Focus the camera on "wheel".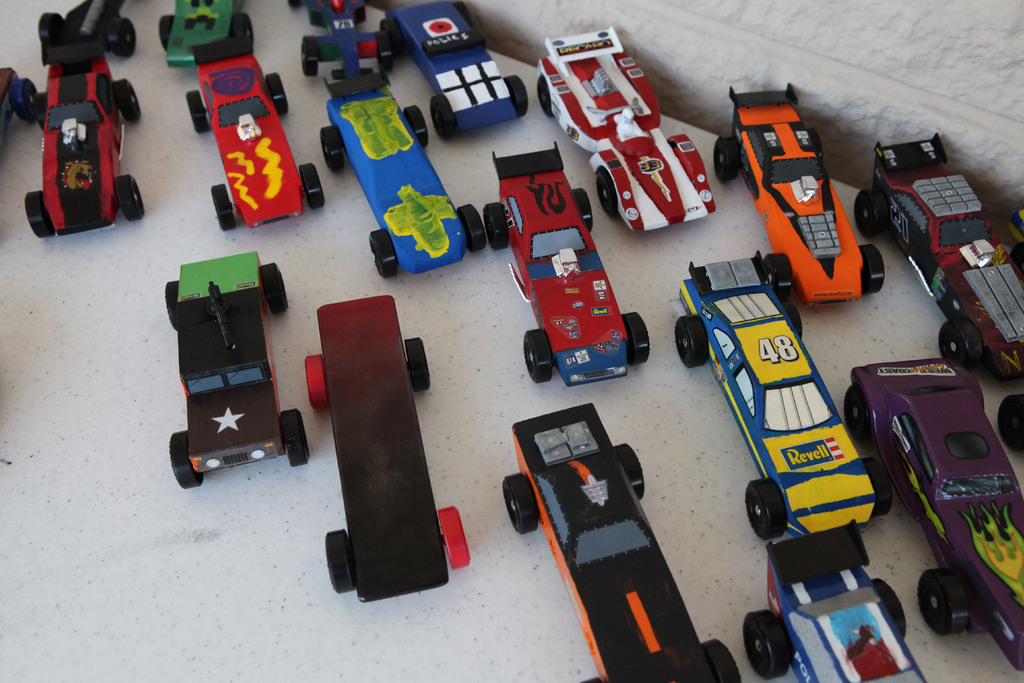
Focus region: box=[936, 320, 980, 370].
